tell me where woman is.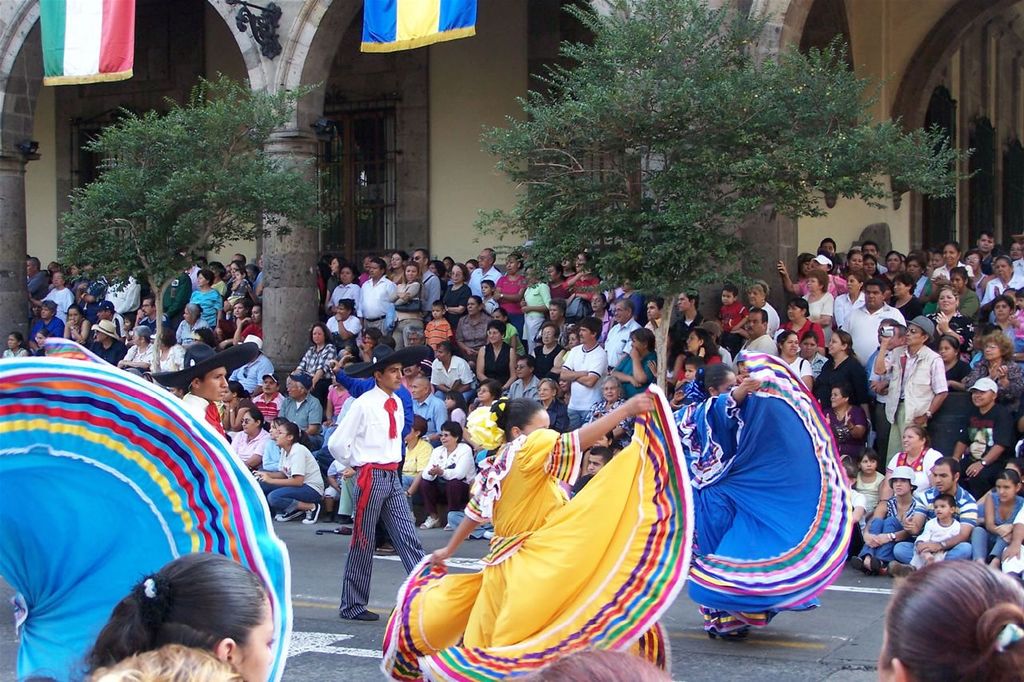
woman is at pyautogui.locateOnScreen(462, 385, 502, 451).
